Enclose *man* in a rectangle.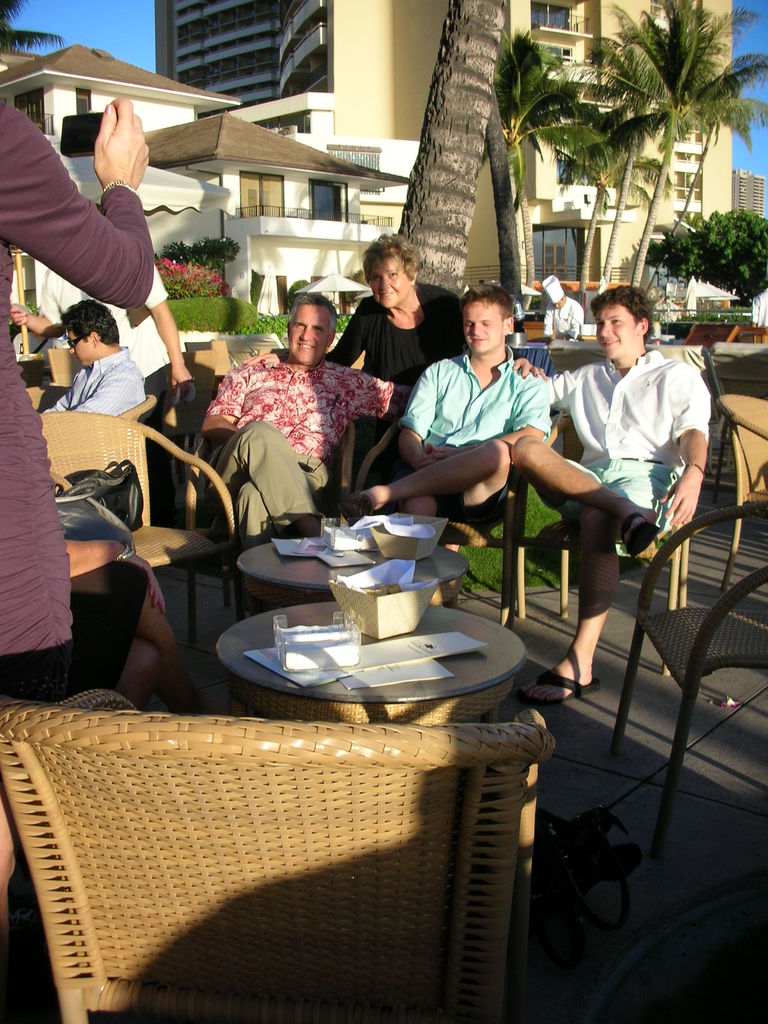
10, 270, 196, 529.
